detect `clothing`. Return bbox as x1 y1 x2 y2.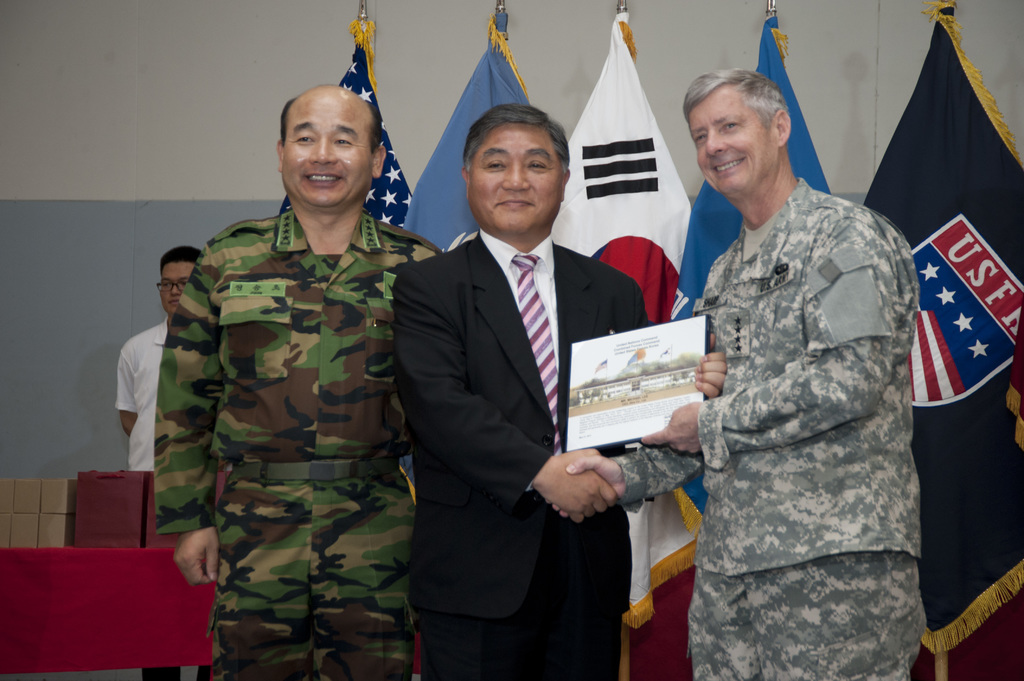
385 223 655 680.
